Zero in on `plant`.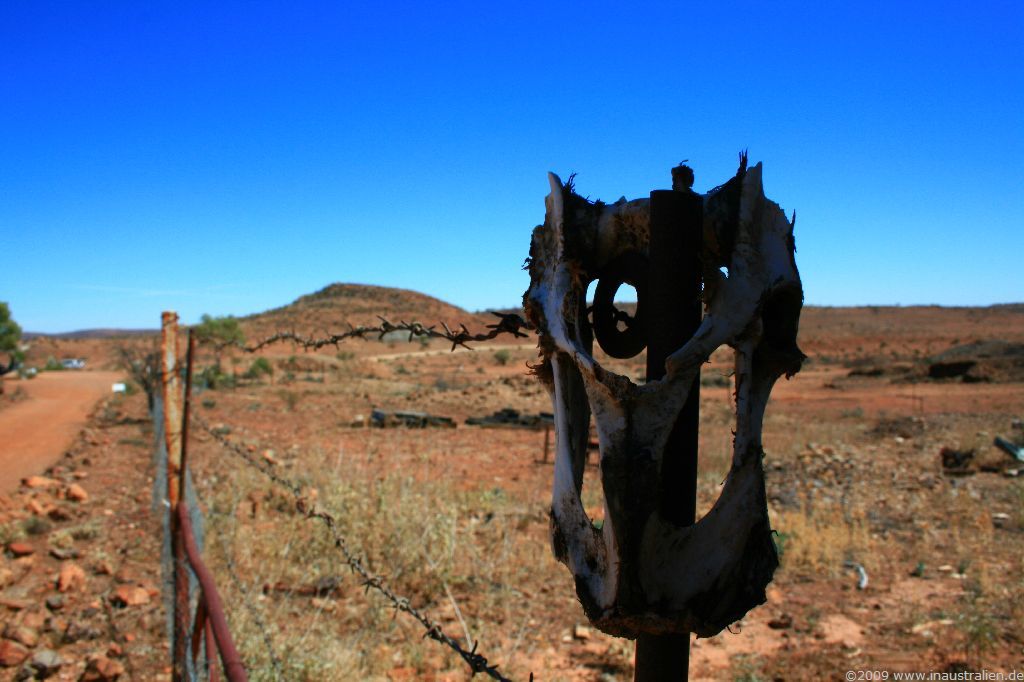
Zeroed in: (left=939, top=554, right=1010, bottom=660).
